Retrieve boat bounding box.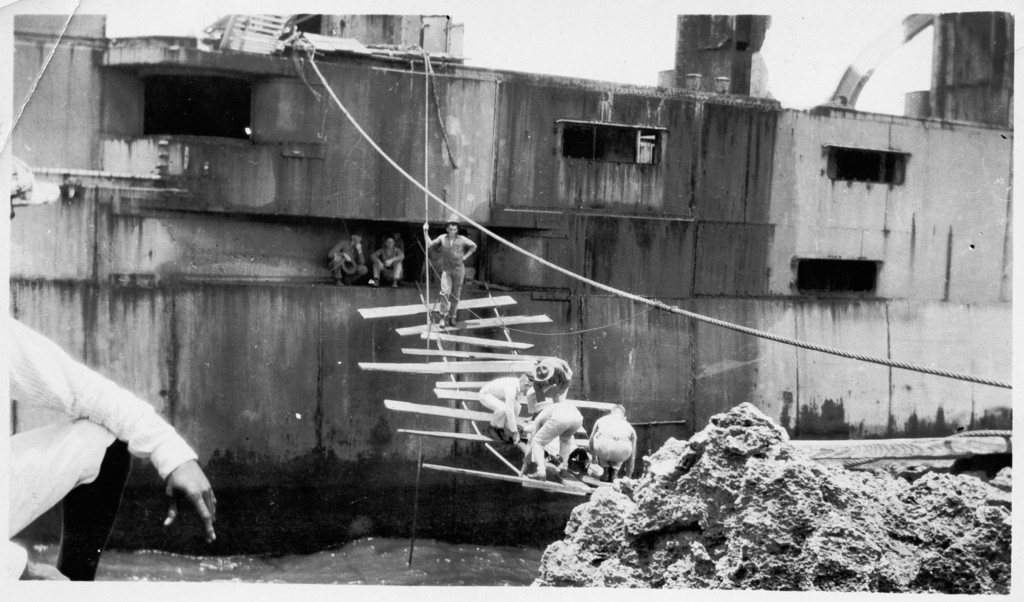
Bounding box: (left=2, top=0, right=1023, bottom=555).
